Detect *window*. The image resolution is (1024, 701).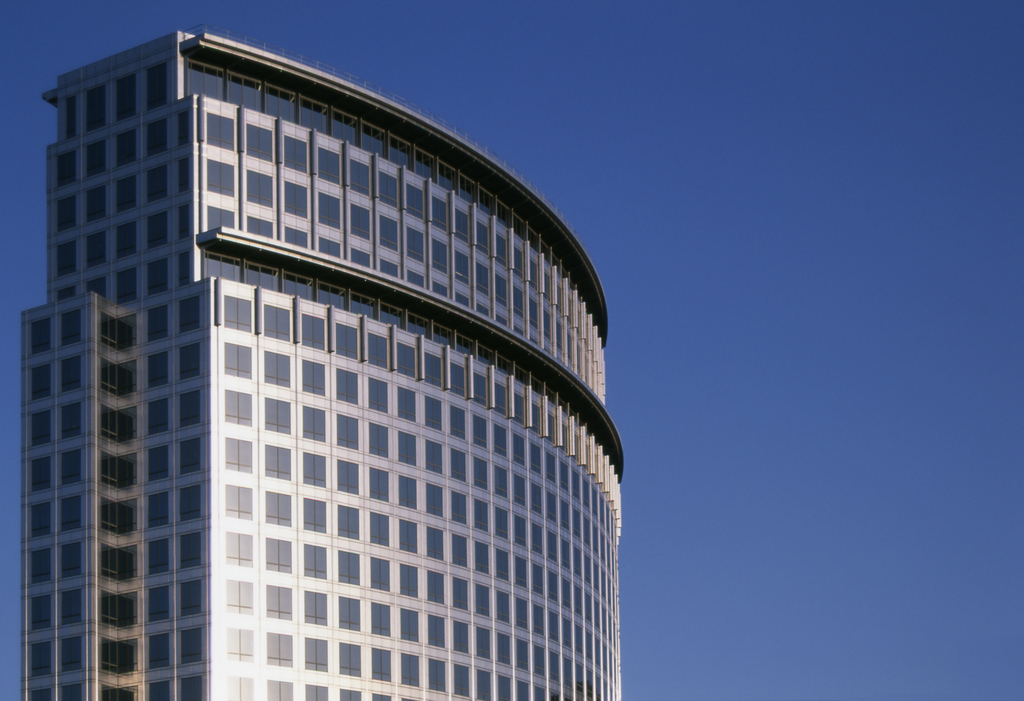
Rect(369, 467, 390, 500).
